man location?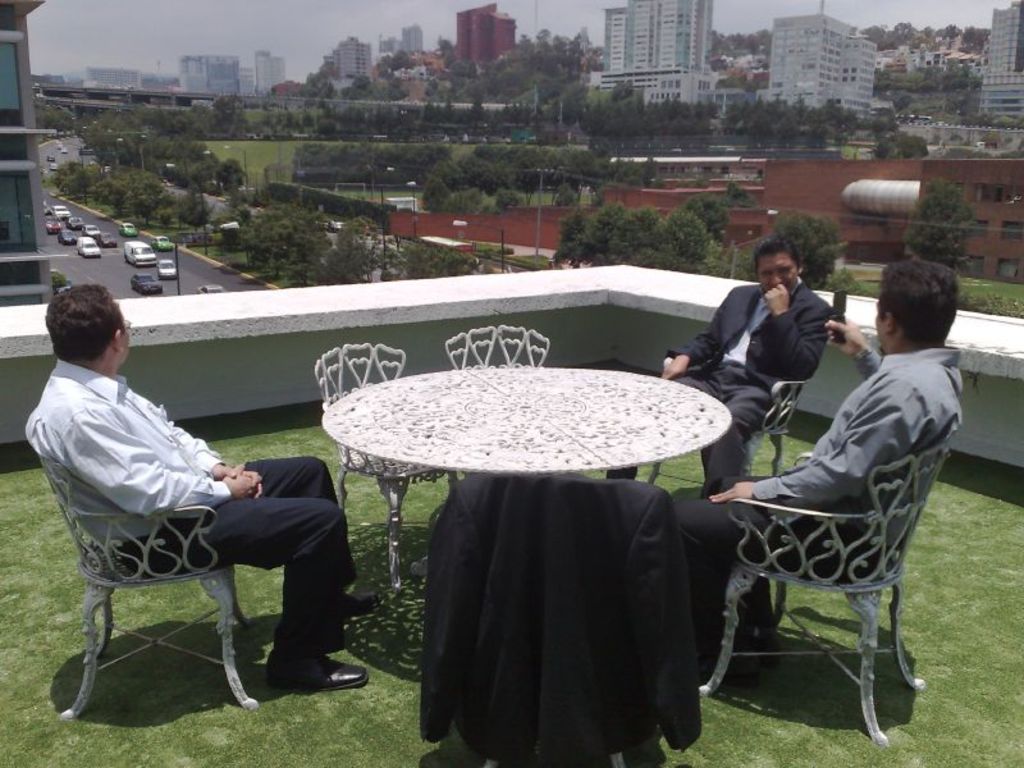
BBox(36, 293, 339, 721)
